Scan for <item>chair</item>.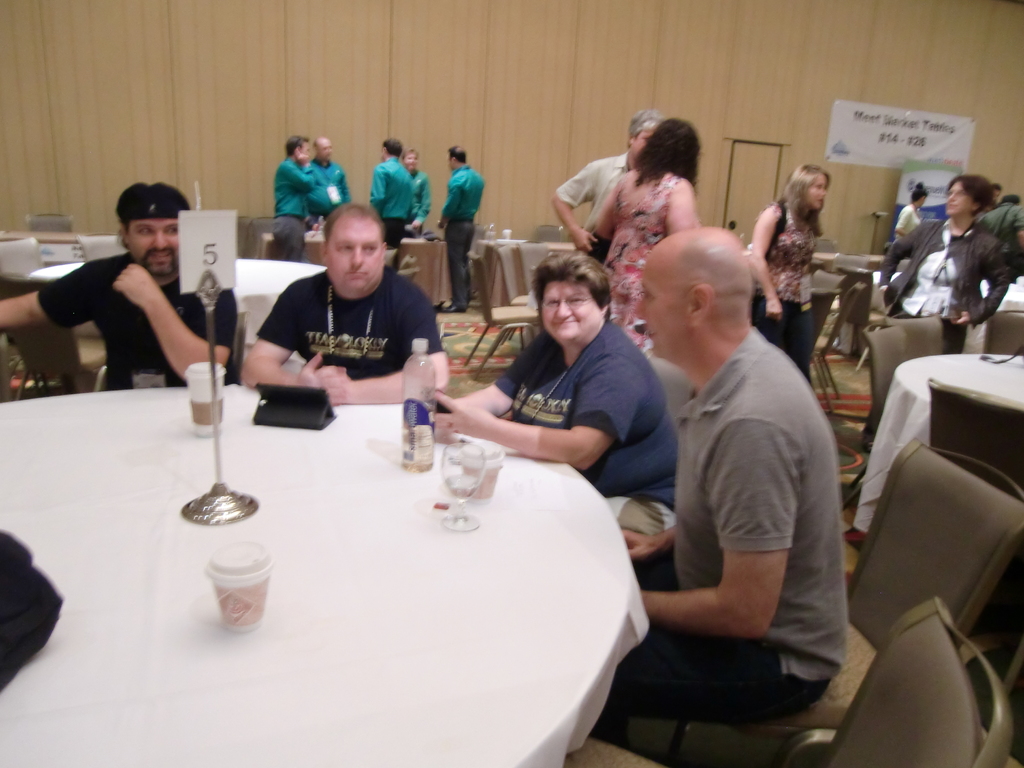
Scan result: x1=660 y1=440 x2=1023 y2=767.
